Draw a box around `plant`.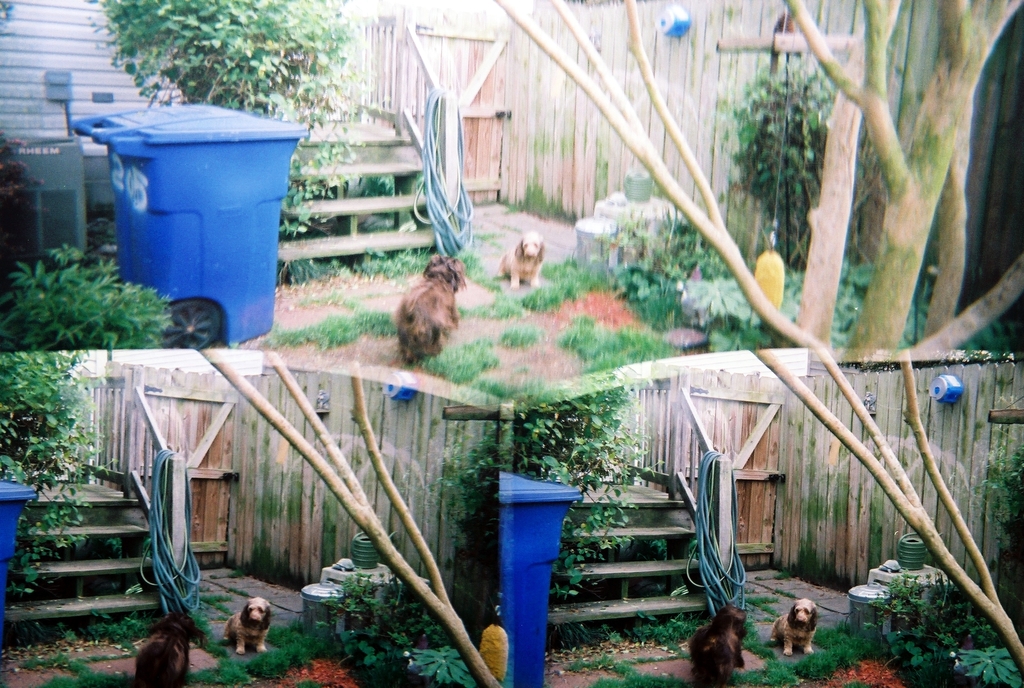
<region>890, 274, 933, 356</region>.
